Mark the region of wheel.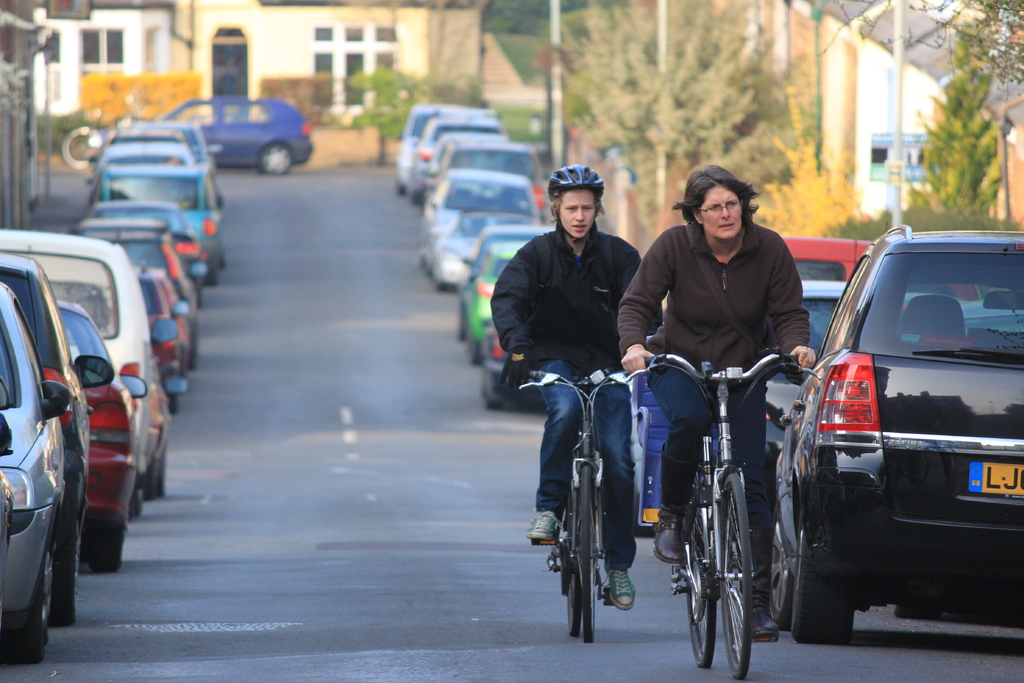
Region: <box>467,345,479,360</box>.
